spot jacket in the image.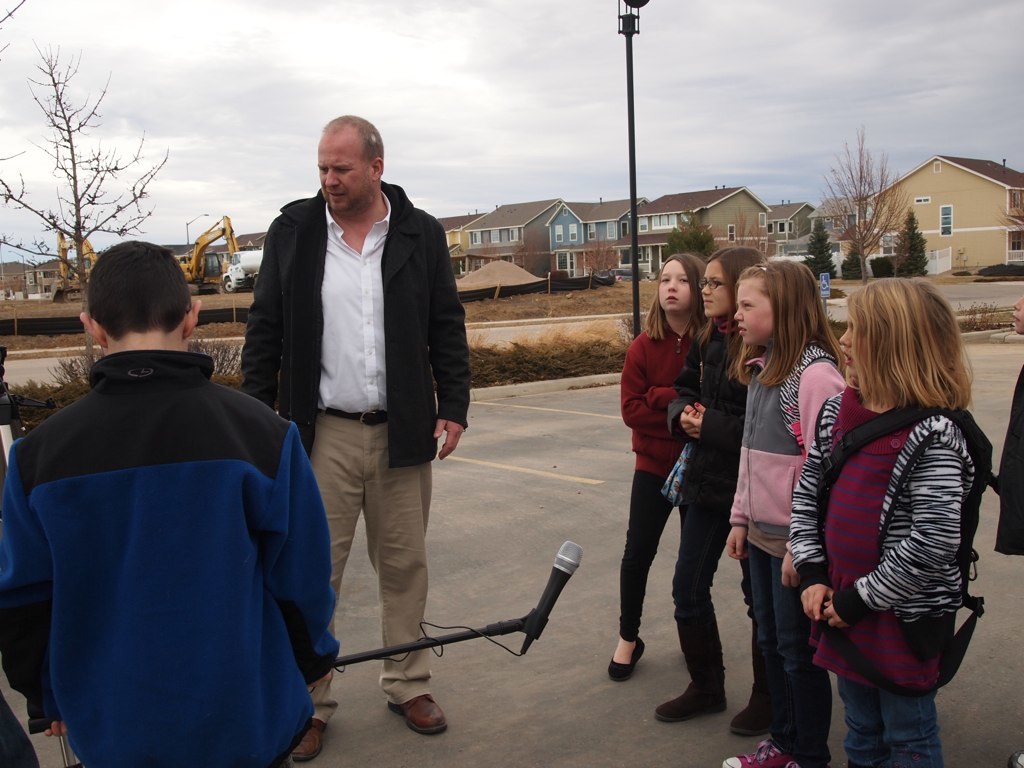
jacket found at (0,350,341,767).
